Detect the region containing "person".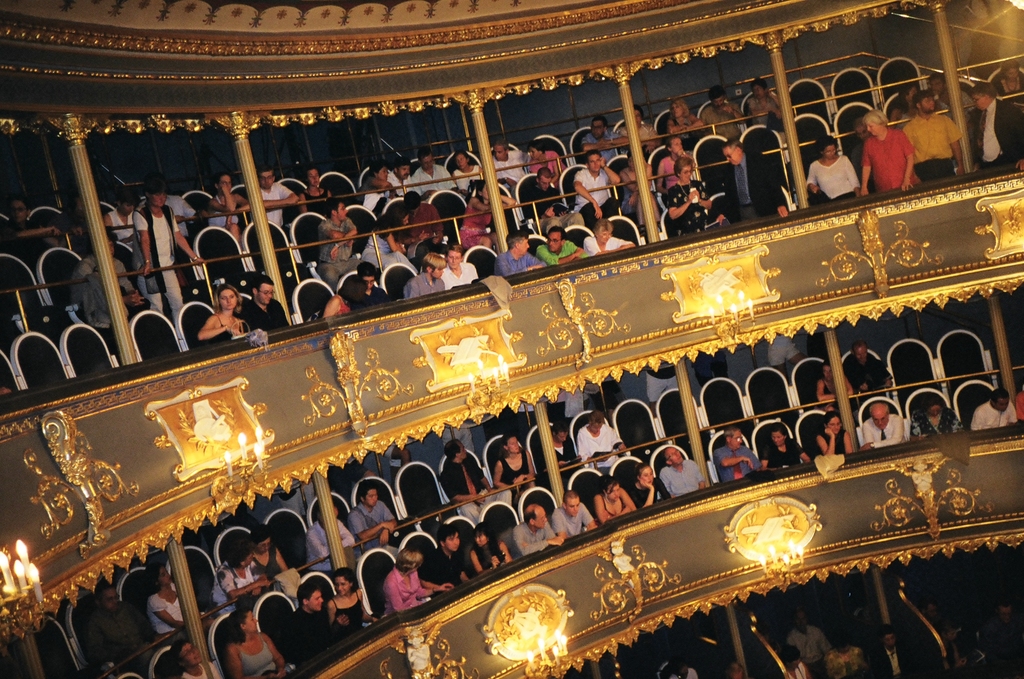
box(628, 462, 675, 509).
